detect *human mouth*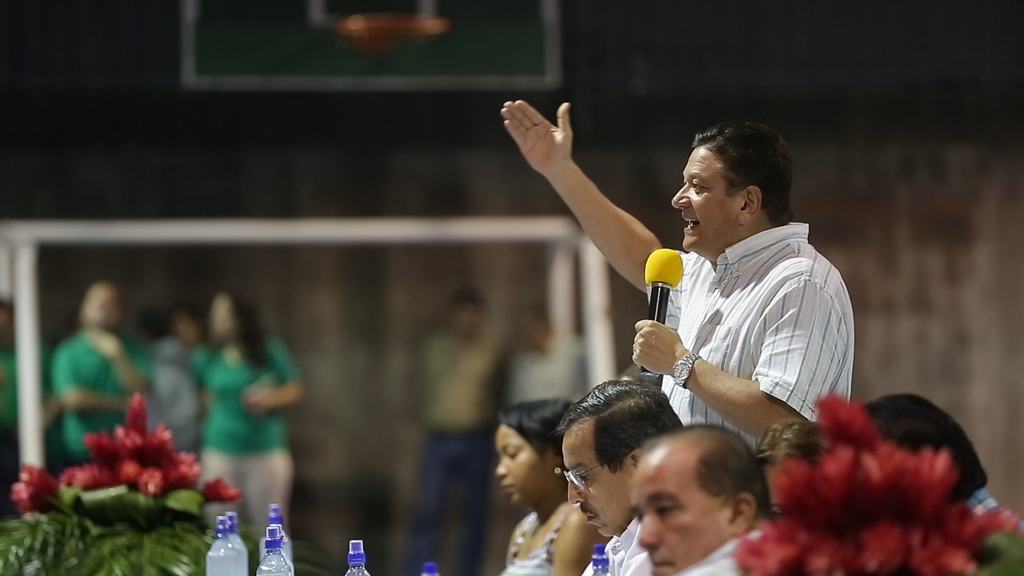
rect(685, 216, 700, 232)
